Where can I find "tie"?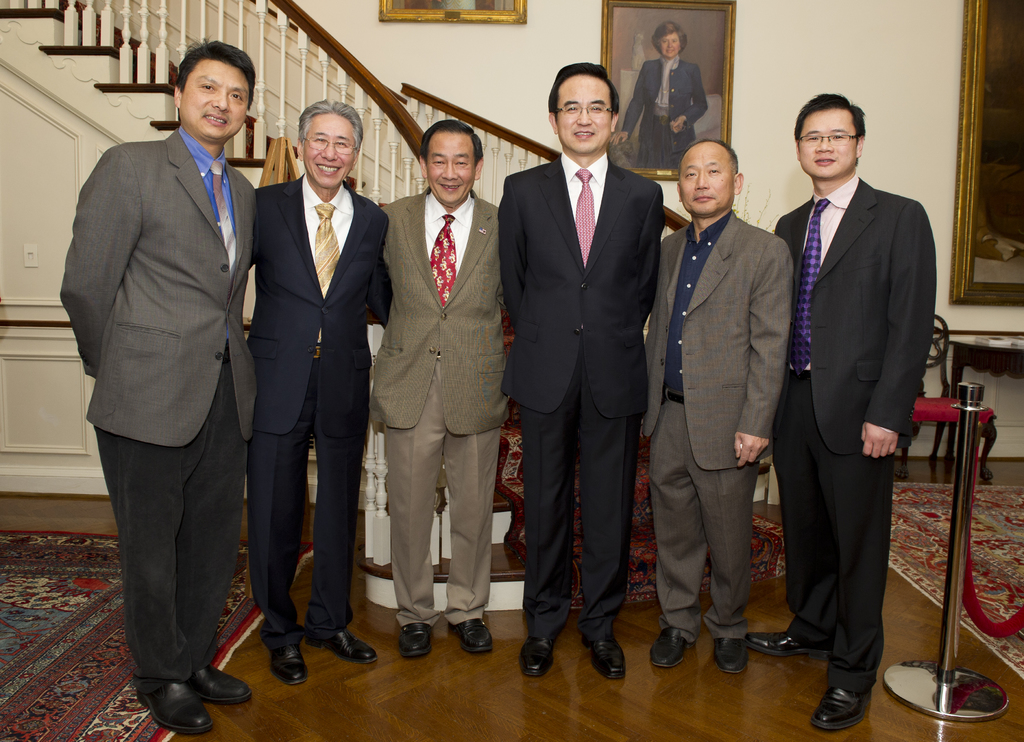
You can find it at <box>575,168,597,264</box>.
